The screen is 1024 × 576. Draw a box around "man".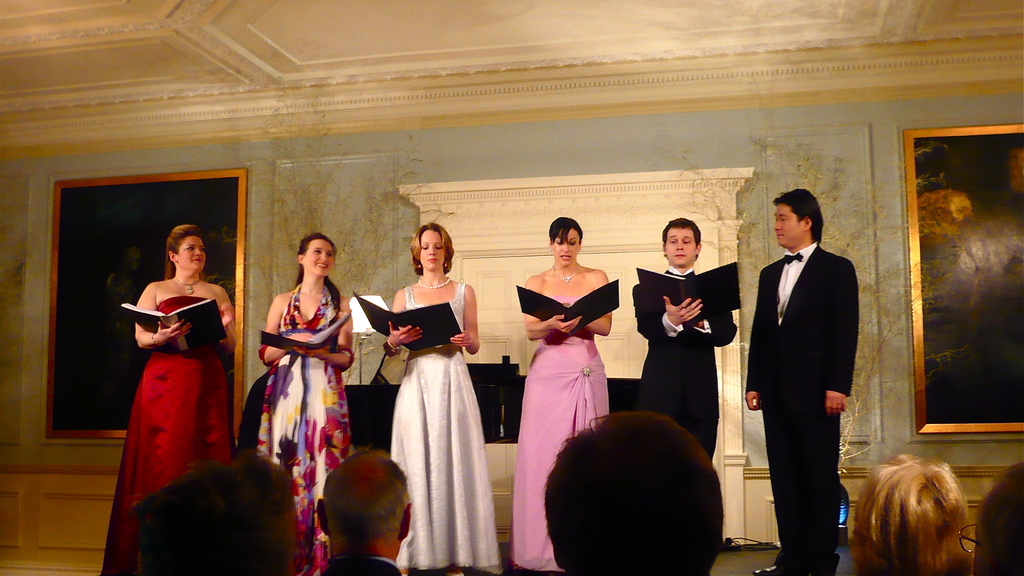
<region>309, 448, 409, 575</region>.
